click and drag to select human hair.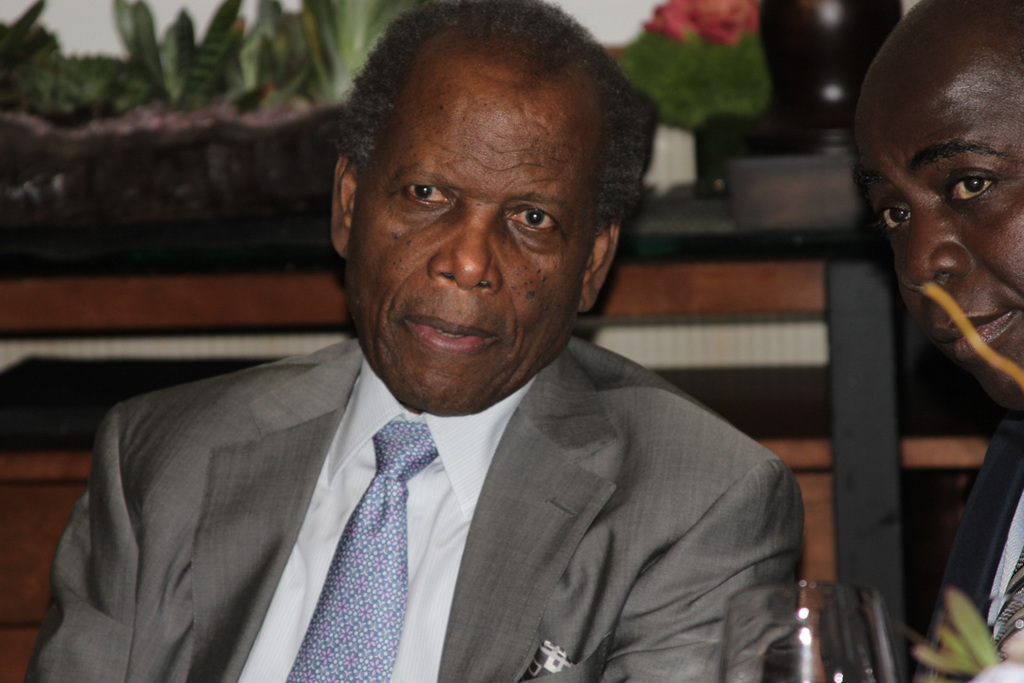
Selection: BBox(304, 0, 654, 277).
